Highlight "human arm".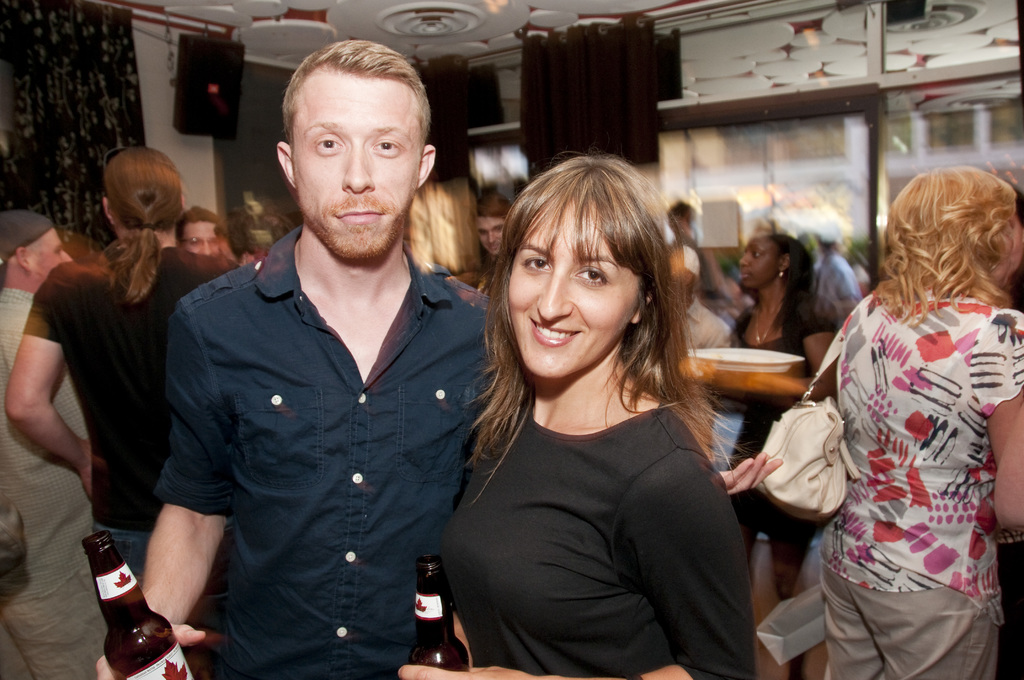
Highlighted region: {"x1": 93, "y1": 291, "x2": 234, "y2": 679}.
